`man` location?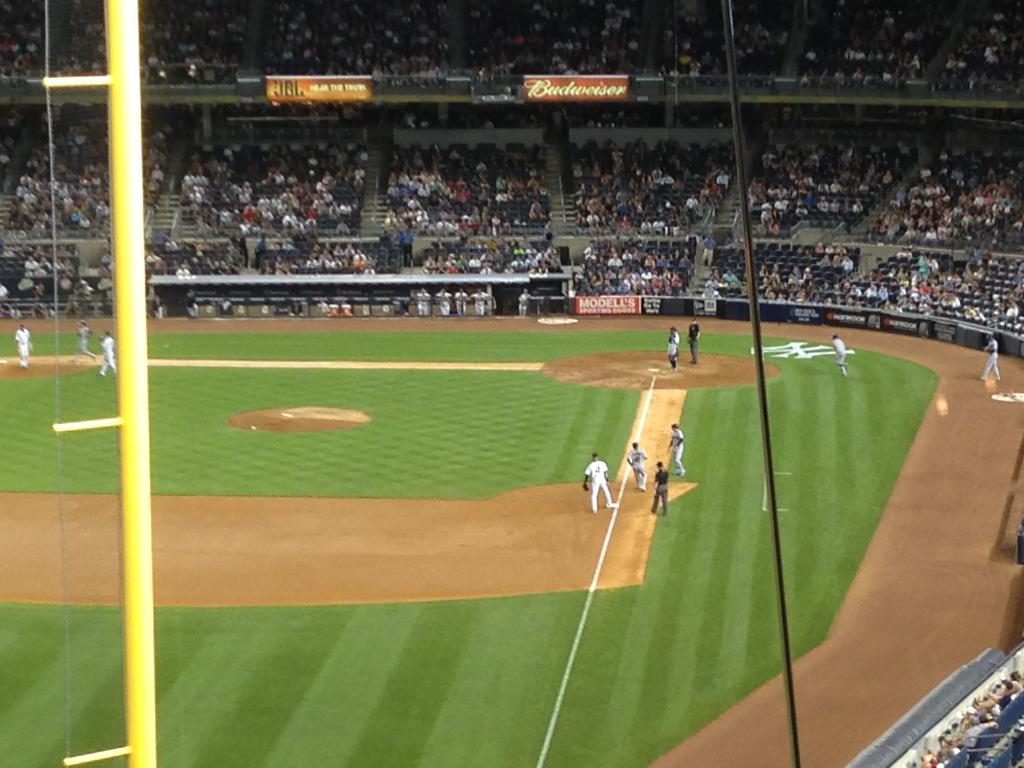
bbox=(19, 259, 38, 275)
